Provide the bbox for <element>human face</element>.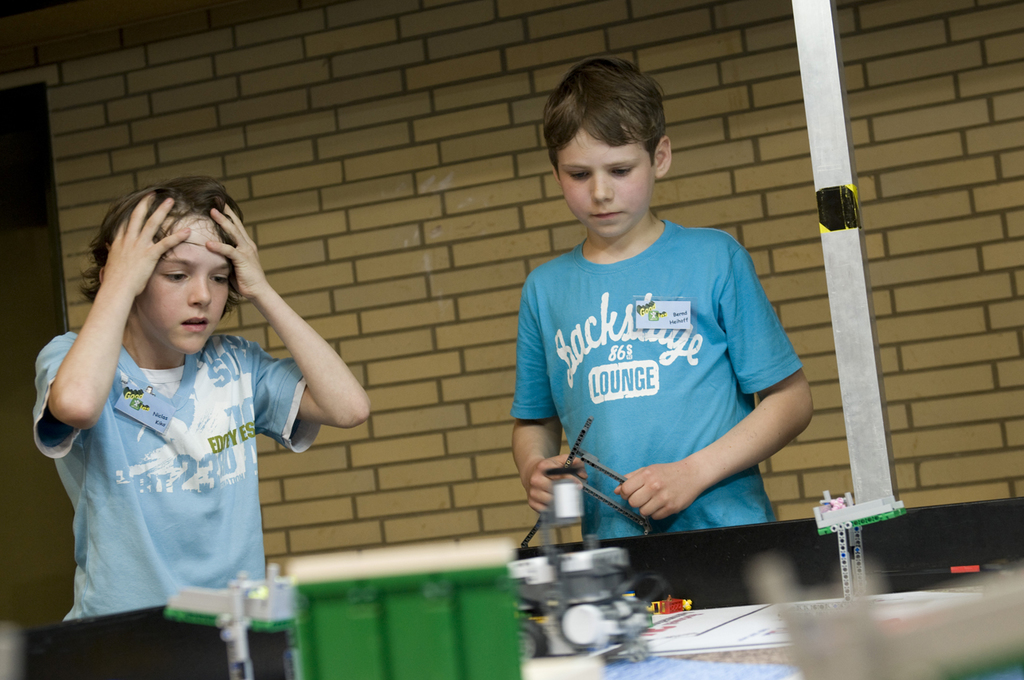
box=[552, 127, 654, 237].
